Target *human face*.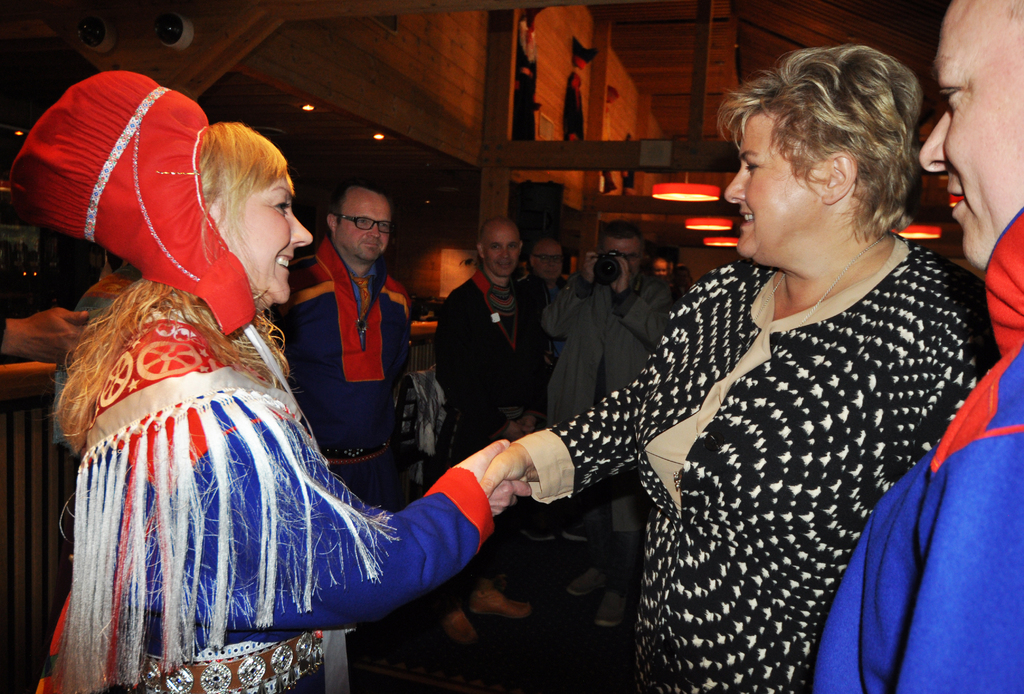
Target region: <box>487,222,520,279</box>.
